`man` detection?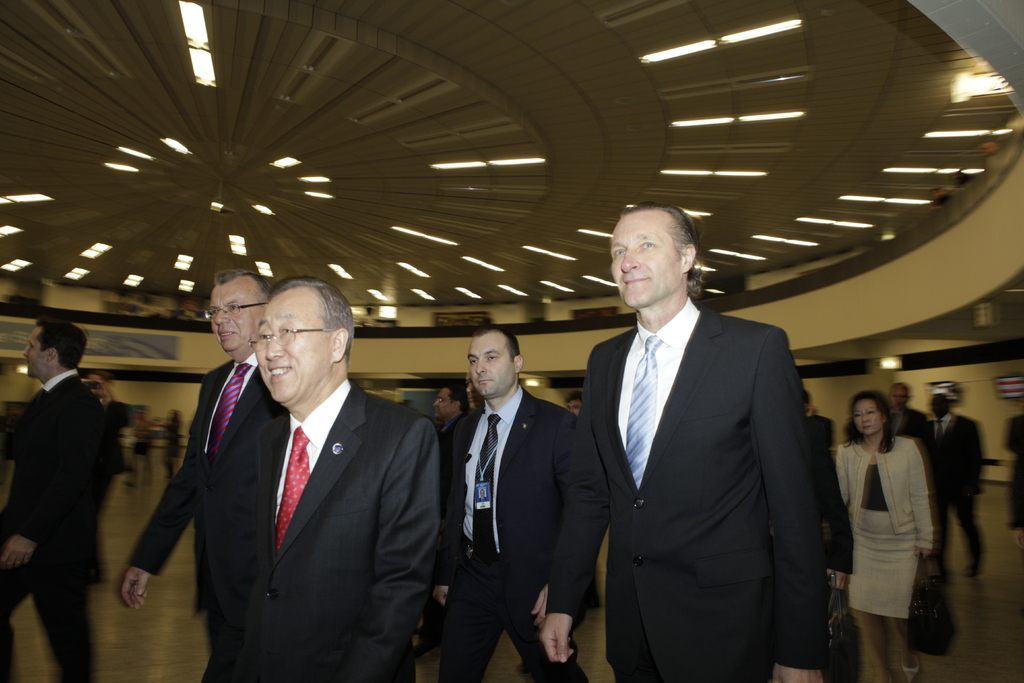
rect(883, 379, 945, 468)
